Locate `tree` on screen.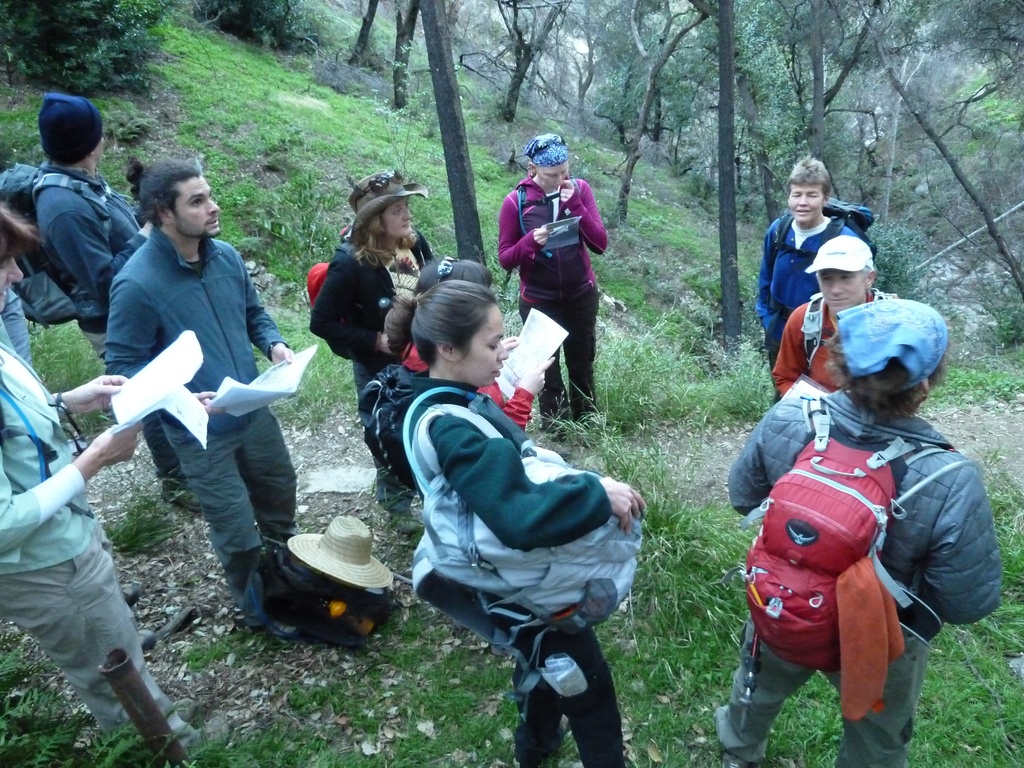
On screen at [left=413, top=0, right=490, bottom=271].
